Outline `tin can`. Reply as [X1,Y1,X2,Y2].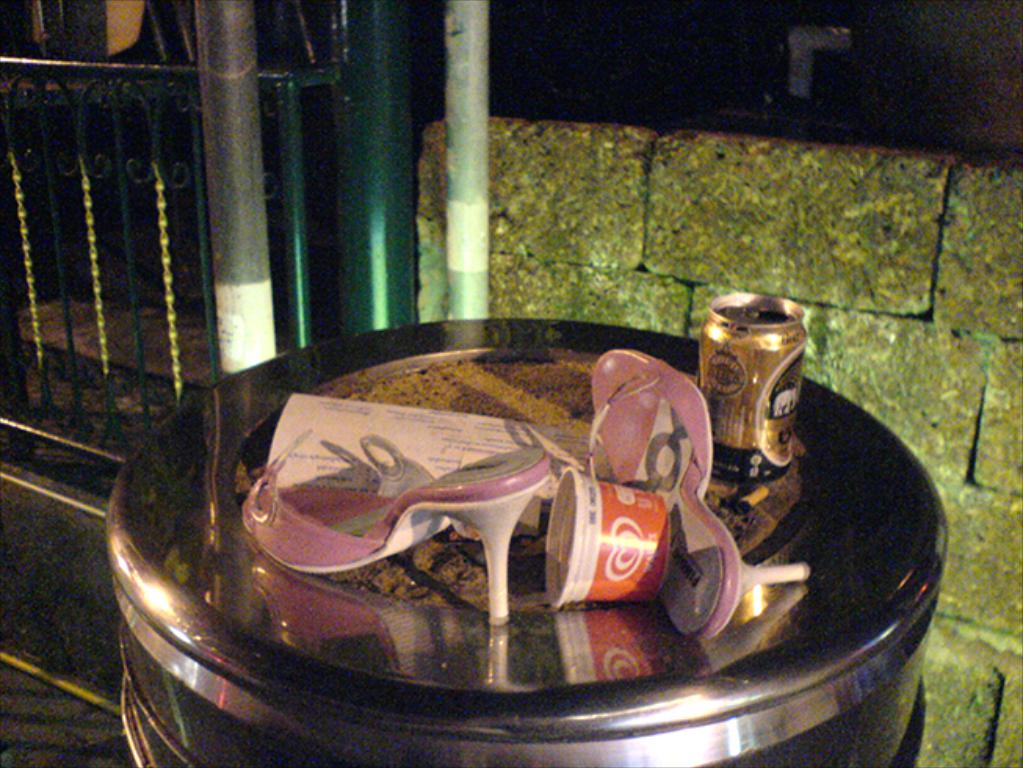
[697,290,812,486].
